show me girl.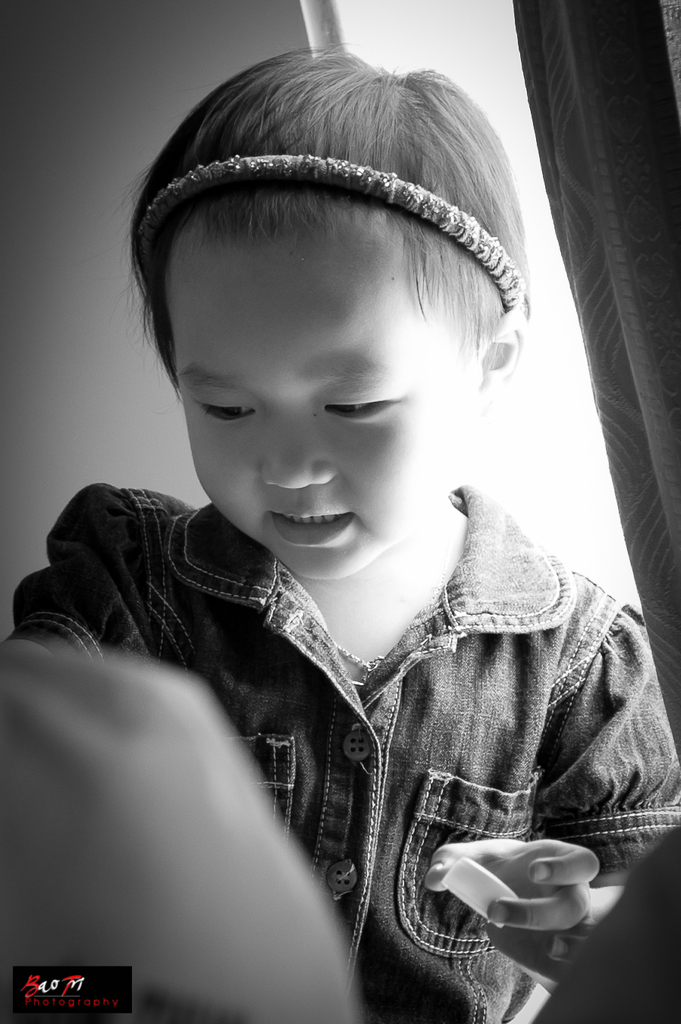
girl is here: x1=5 y1=45 x2=675 y2=1019.
